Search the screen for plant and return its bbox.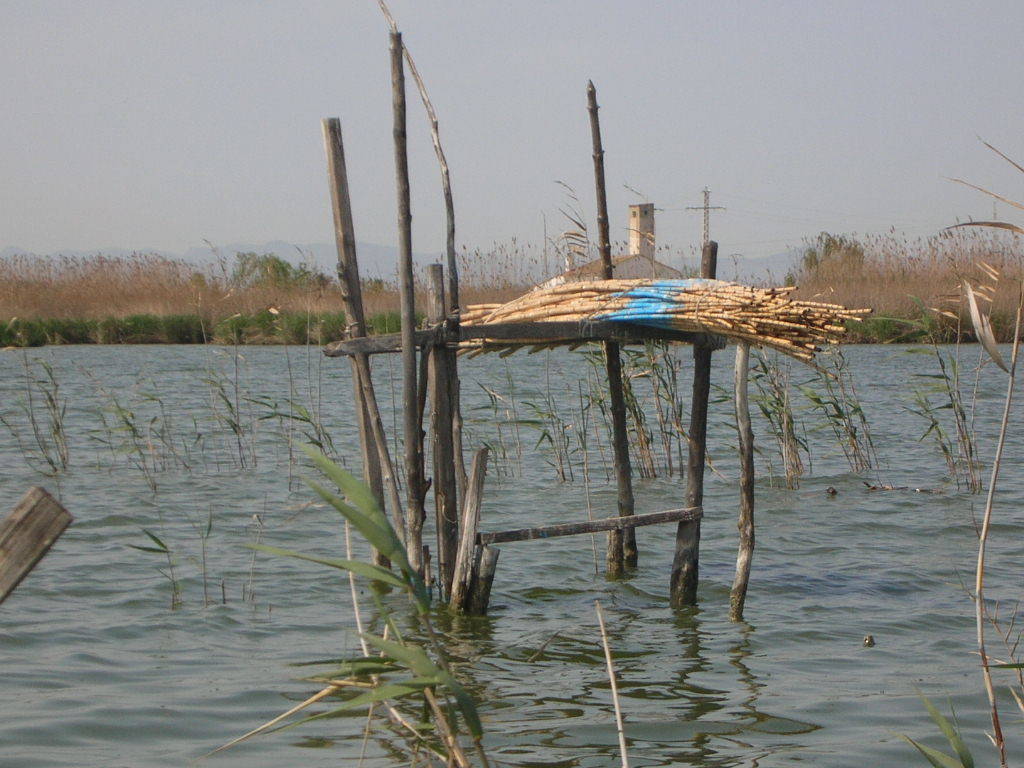
Found: [left=599, top=338, right=661, bottom=471].
